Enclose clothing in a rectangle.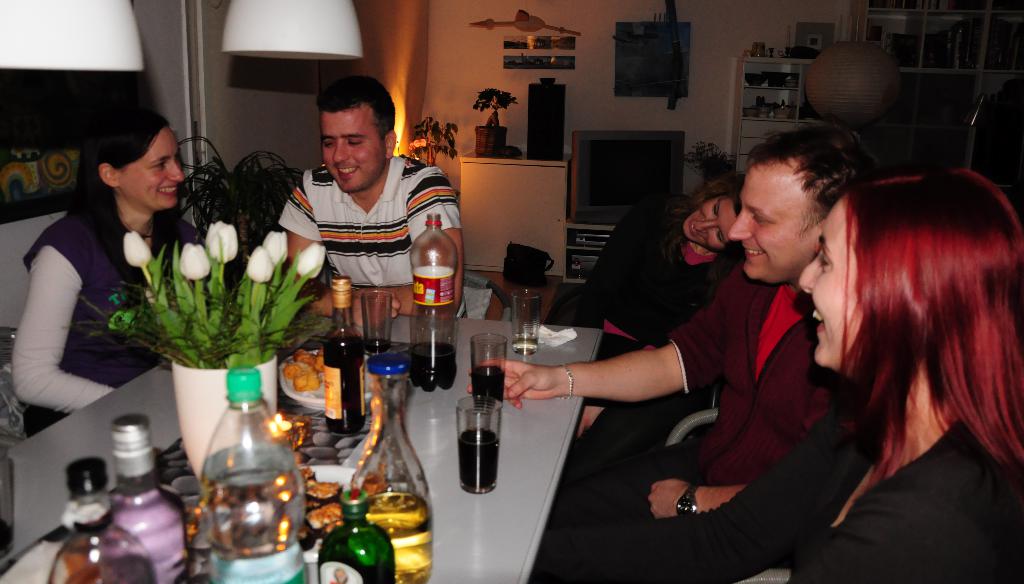
left=541, top=266, right=838, bottom=556.
